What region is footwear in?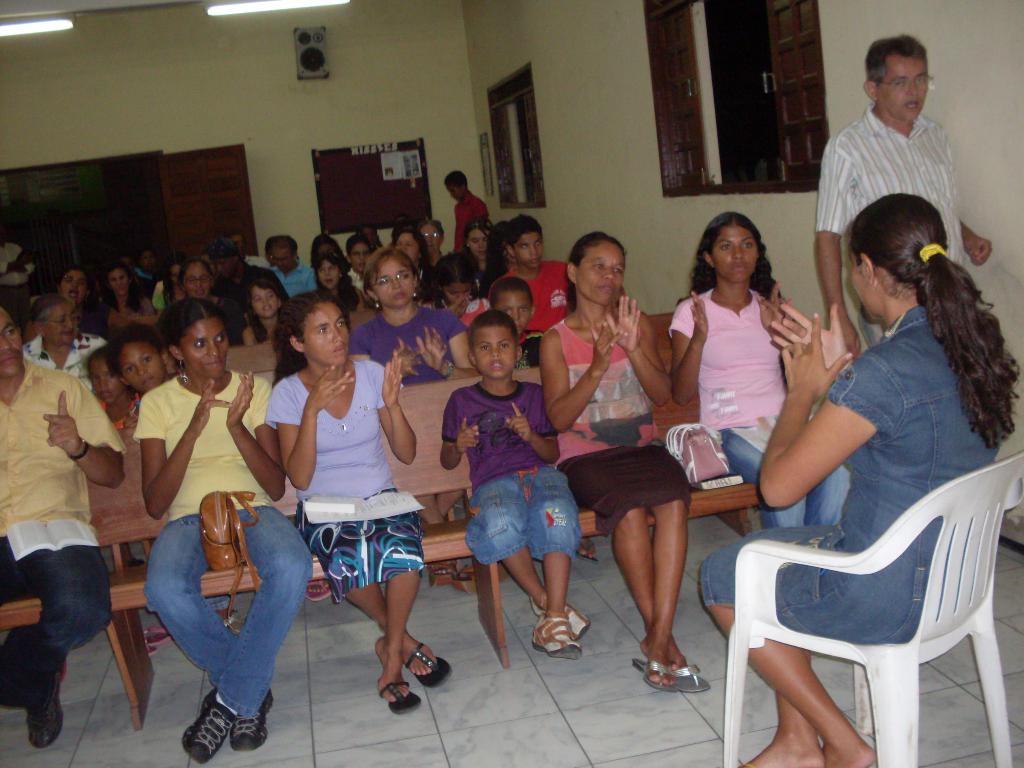
(145, 628, 173, 656).
